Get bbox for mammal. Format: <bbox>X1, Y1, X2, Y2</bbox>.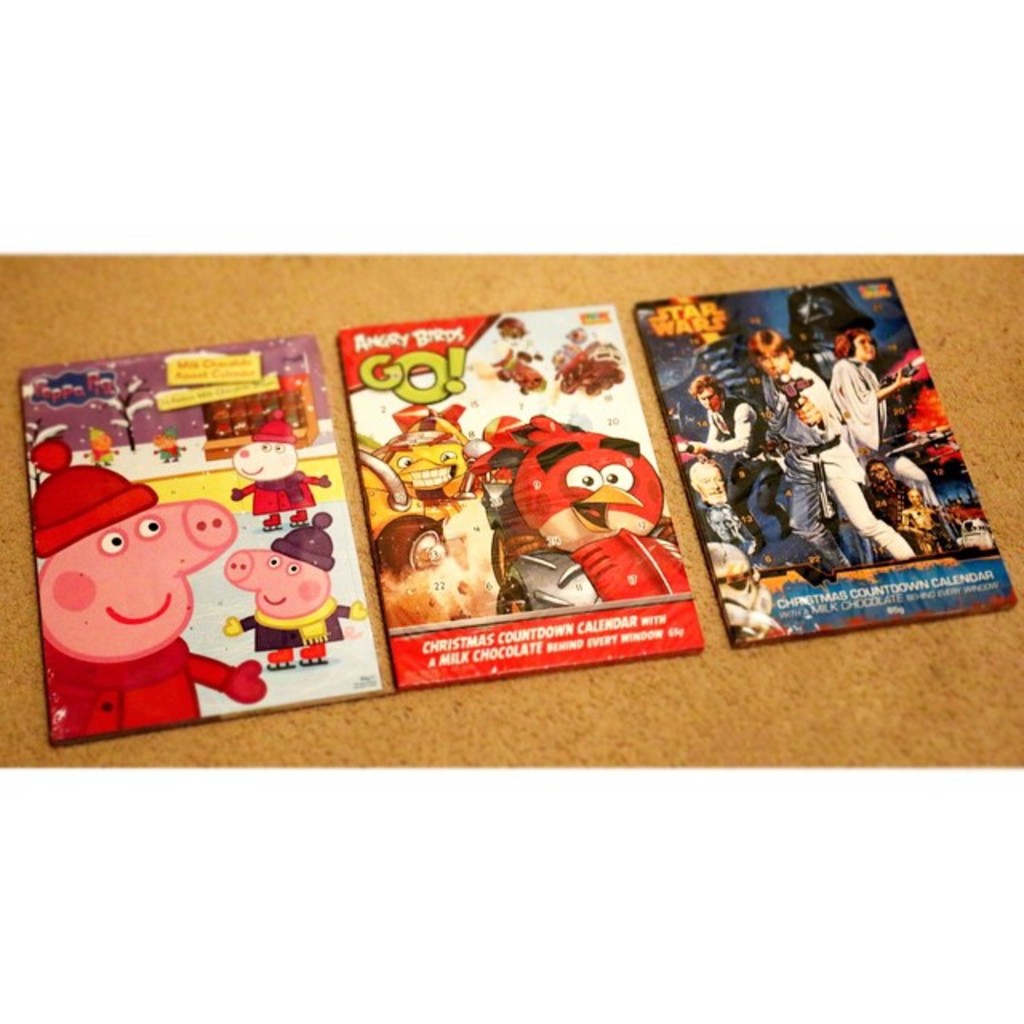
<bbox>762, 328, 918, 558</bbox>.
